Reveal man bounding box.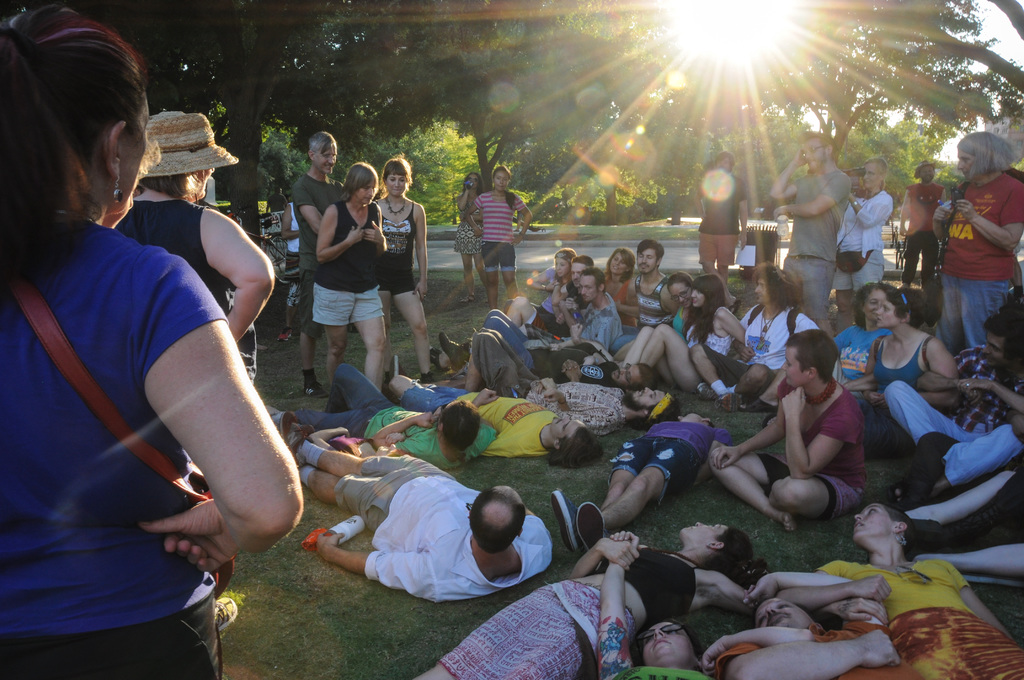
Revealed: bbox=[287, 359, 489, 464].
